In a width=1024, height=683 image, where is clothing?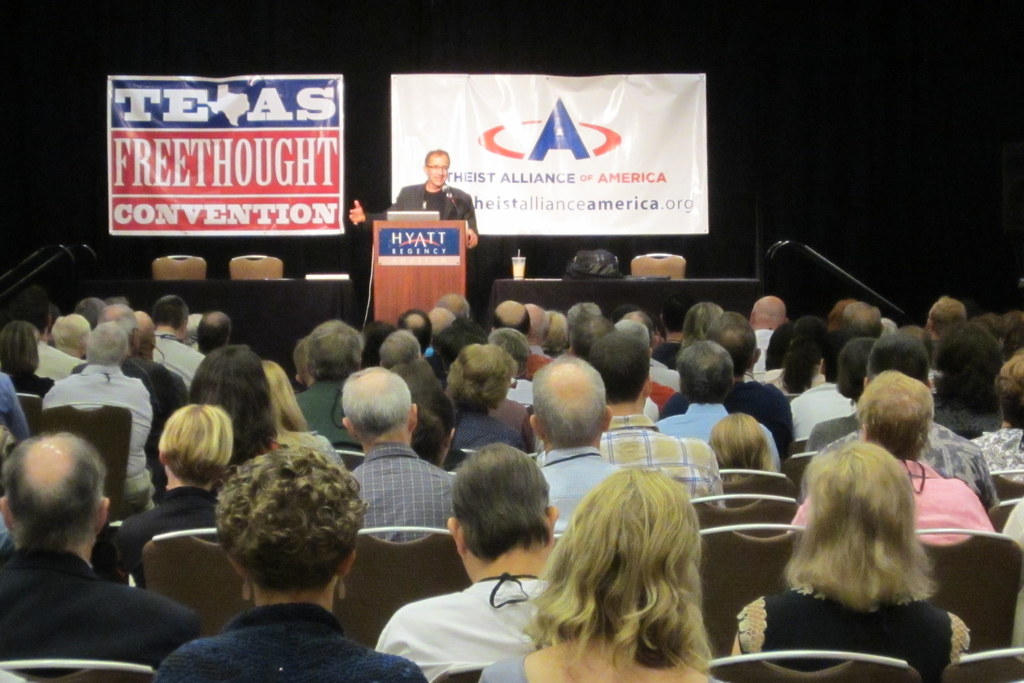
locate(454, 408, 529, 456).
